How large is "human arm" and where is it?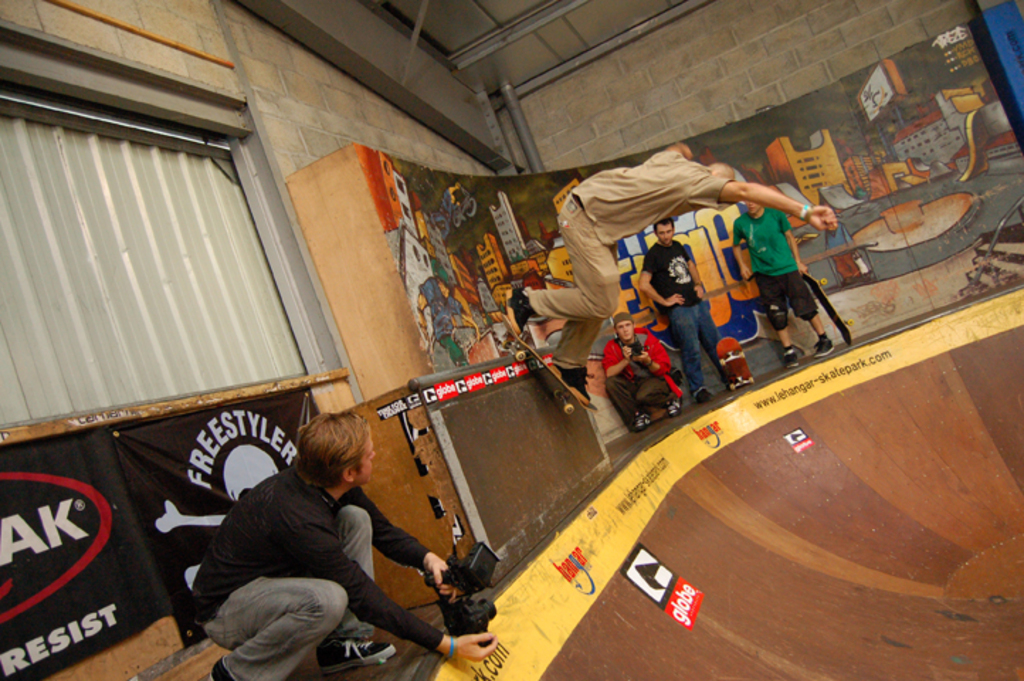
Bounding box: crop(634, 329, 677, 379).
